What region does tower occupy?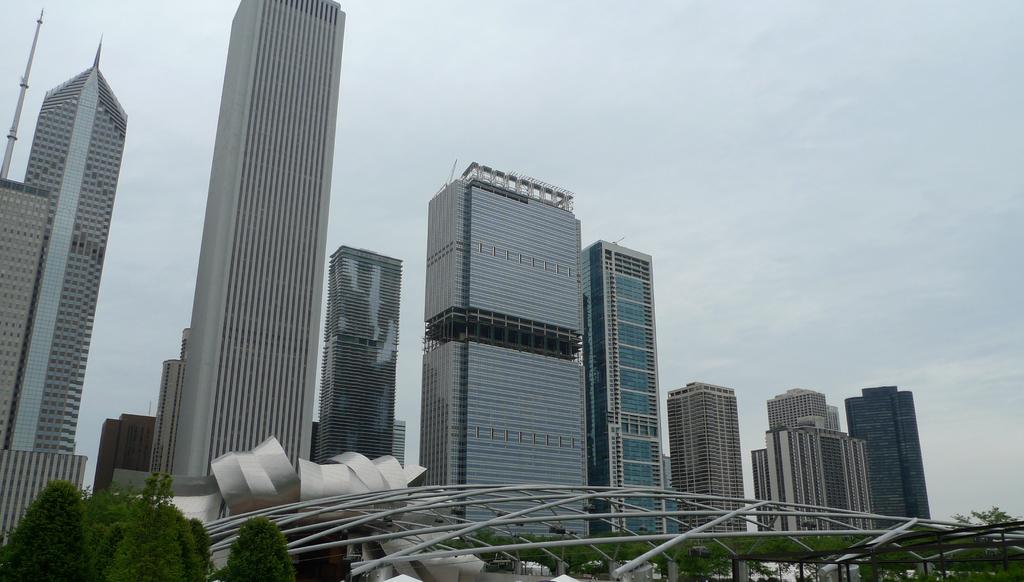
crop(0, 33, 132, 565).
